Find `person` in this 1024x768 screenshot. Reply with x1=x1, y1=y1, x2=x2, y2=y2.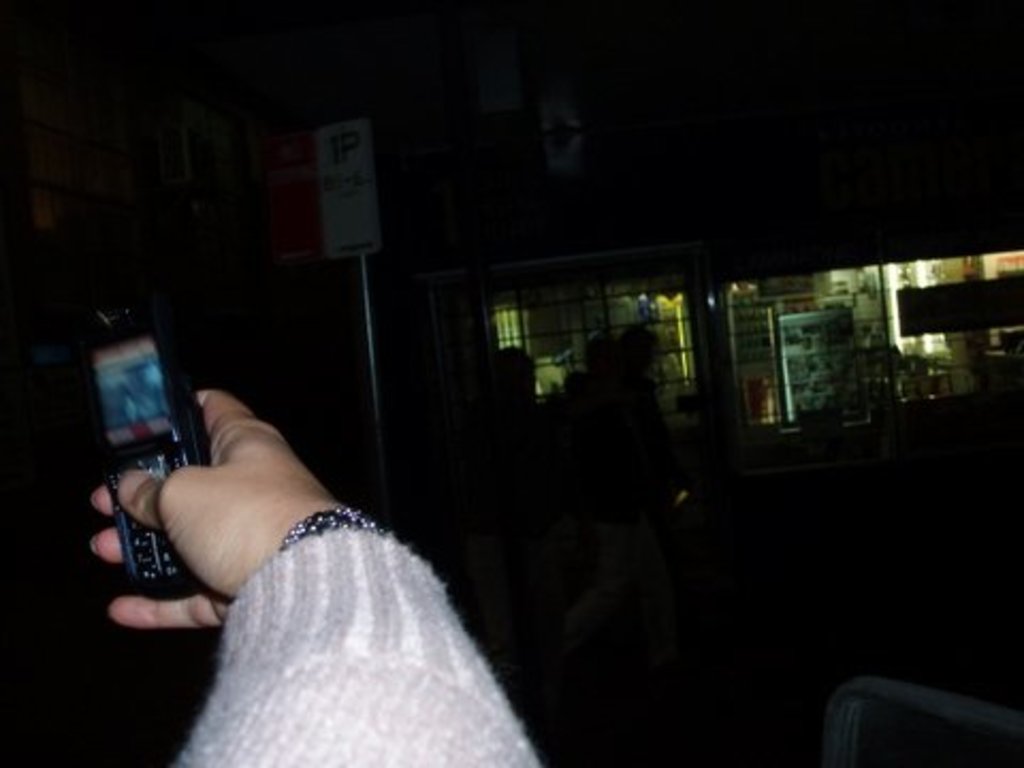
x1=109, y1=380, x2=156, y2=435.
